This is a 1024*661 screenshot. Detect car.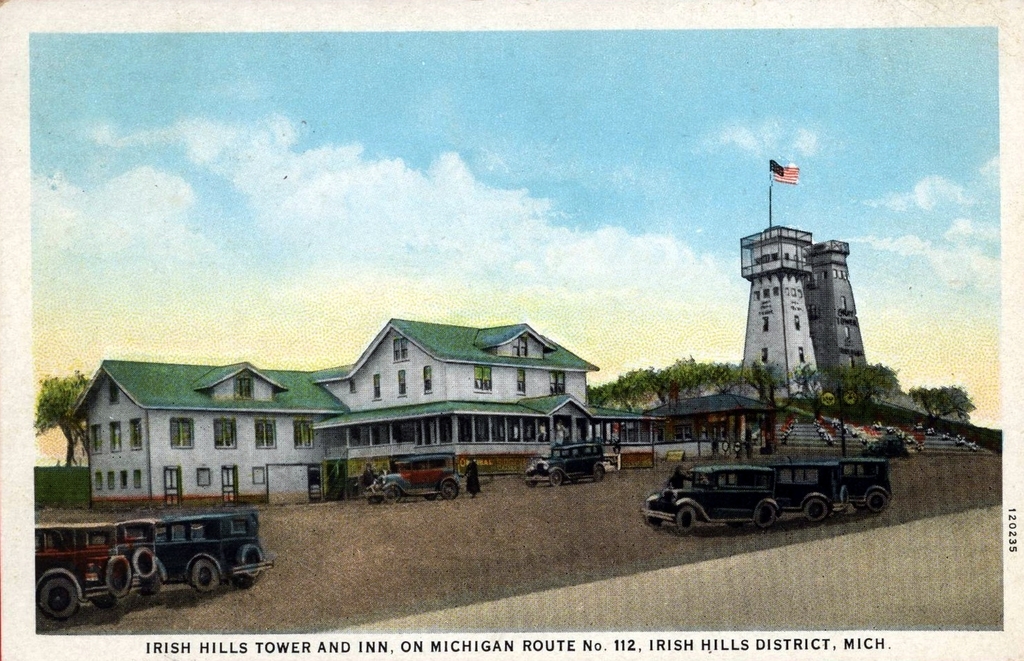
839, 453, 891, 516.
